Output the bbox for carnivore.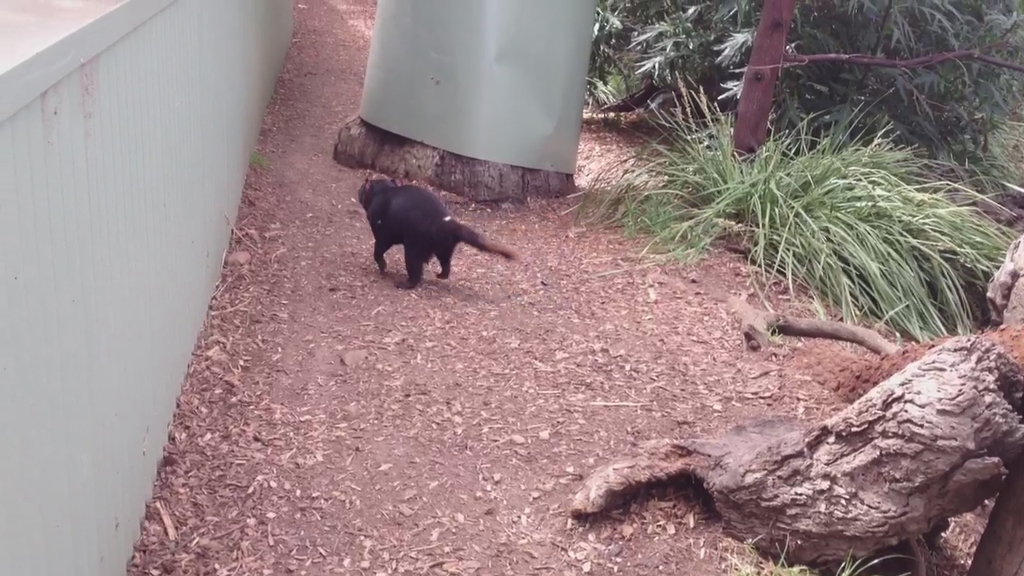
Rect(356, 165, 514, 286).
